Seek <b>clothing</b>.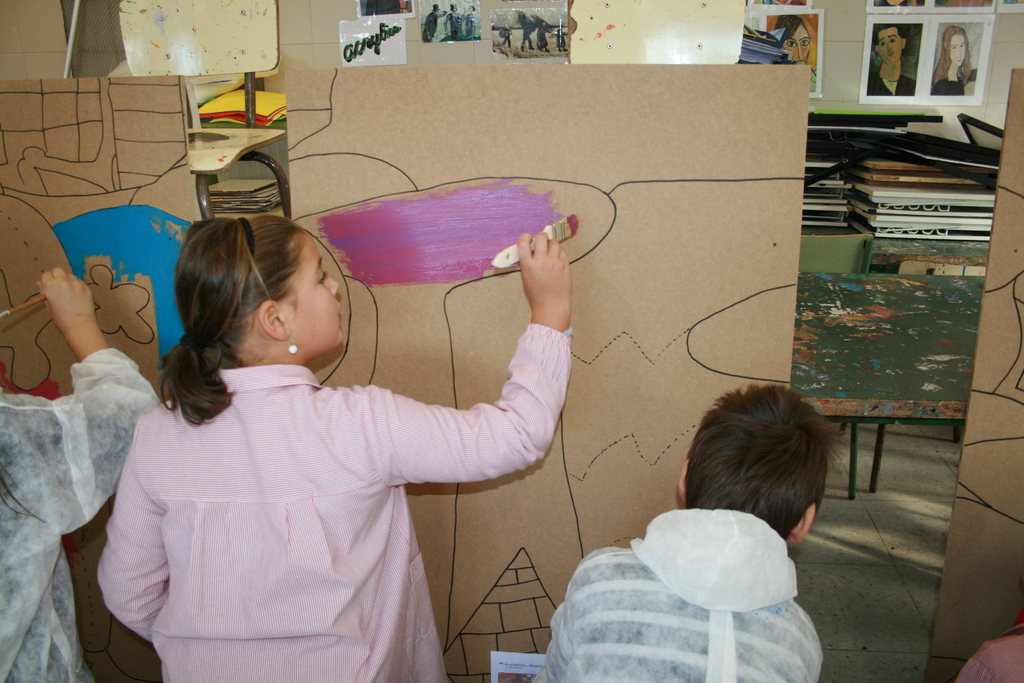
952, 623, 1023, 682.
